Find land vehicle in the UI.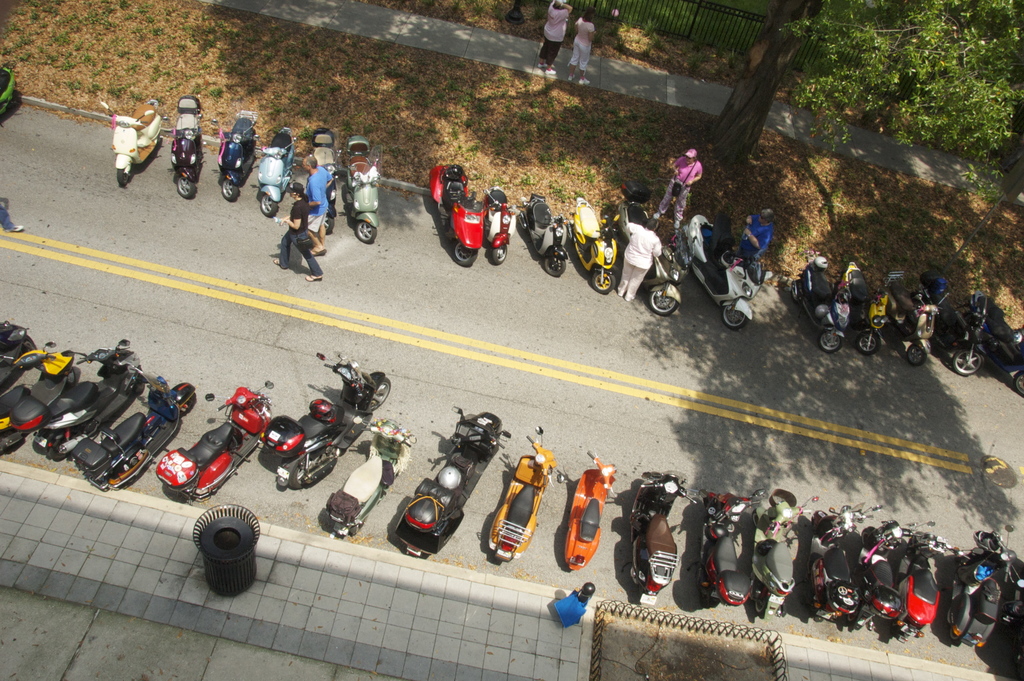
UI element at x1=327 y1=415 x2=419 y2=540.
